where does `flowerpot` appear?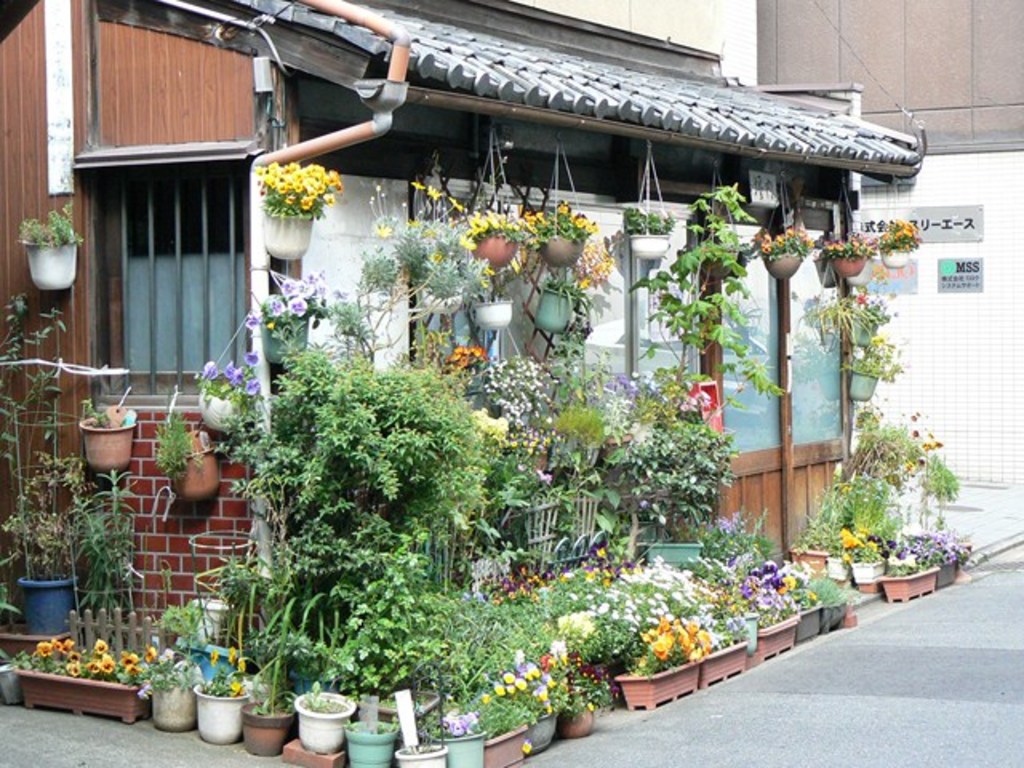
Appears at 934, 558, 960, 589.
